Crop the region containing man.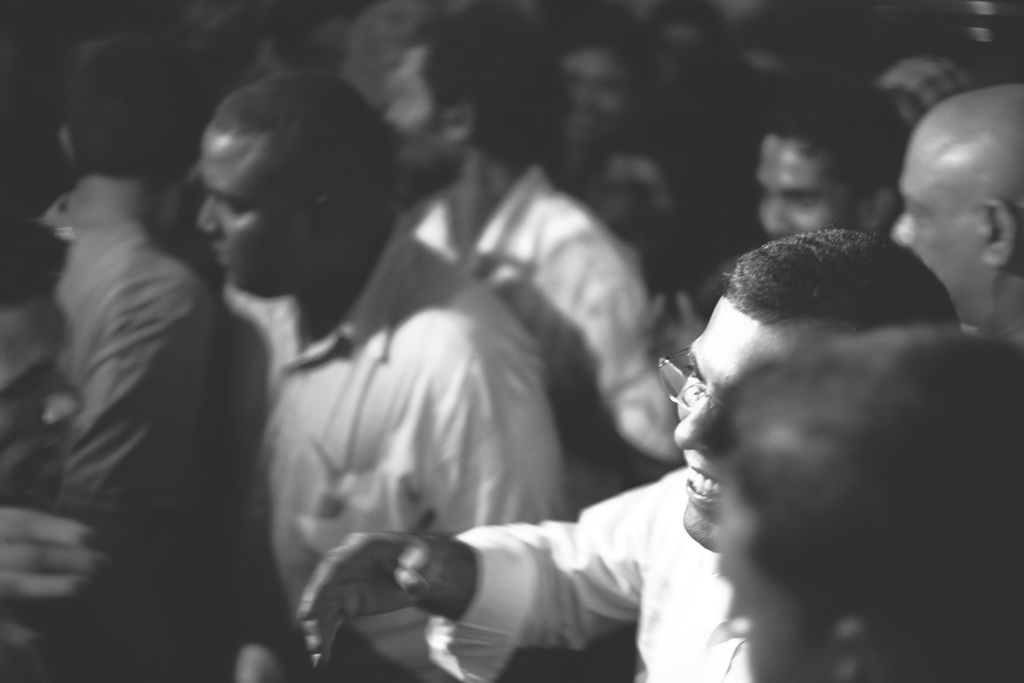
Crop region: l=25, t=31, r=225, b=564.
